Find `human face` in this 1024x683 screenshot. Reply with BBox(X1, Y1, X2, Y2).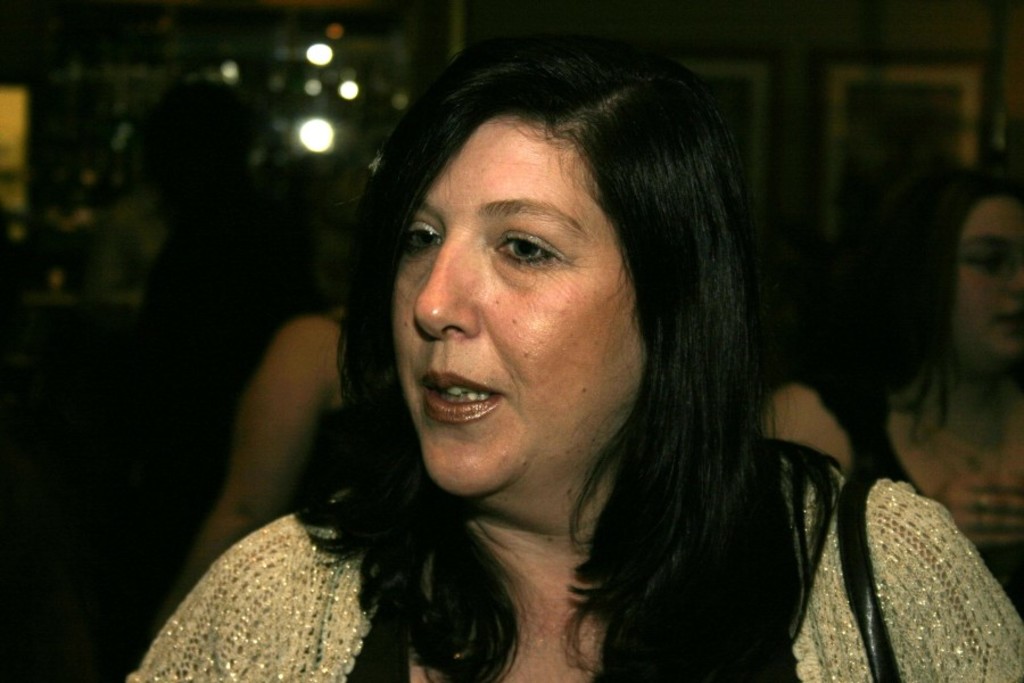
BBox(952, 197, 1023, 362).
